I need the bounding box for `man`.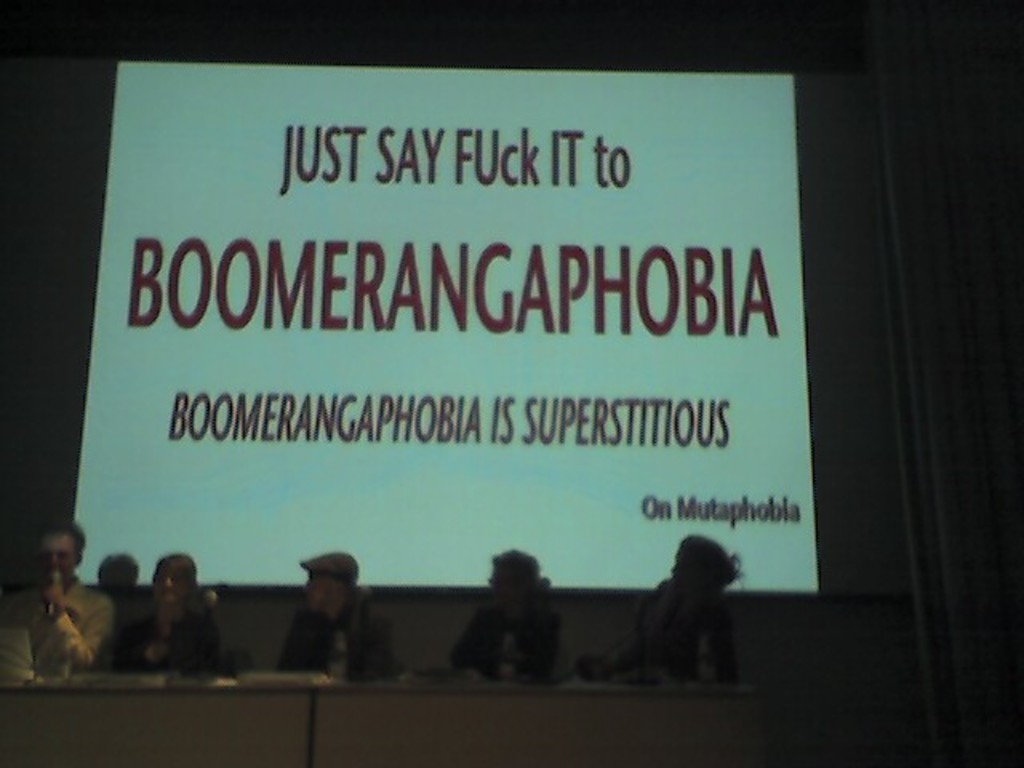
Here it is: (6,510,106,694).
